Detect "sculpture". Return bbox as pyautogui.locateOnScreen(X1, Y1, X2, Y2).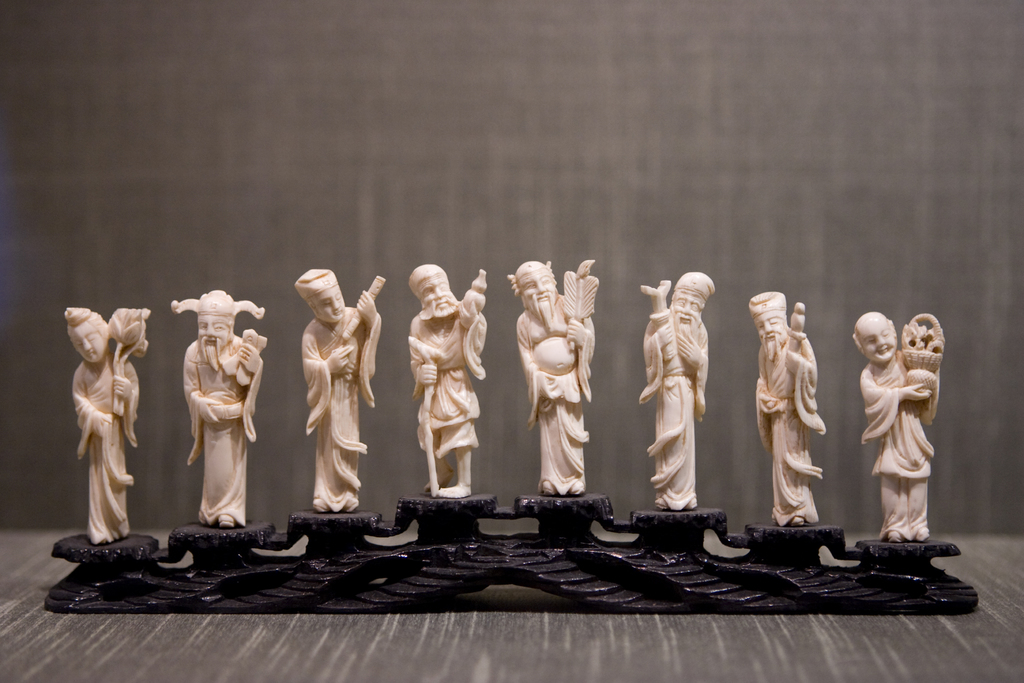
pyautogui.locateOnScreen(636, 274, 715, 506).
